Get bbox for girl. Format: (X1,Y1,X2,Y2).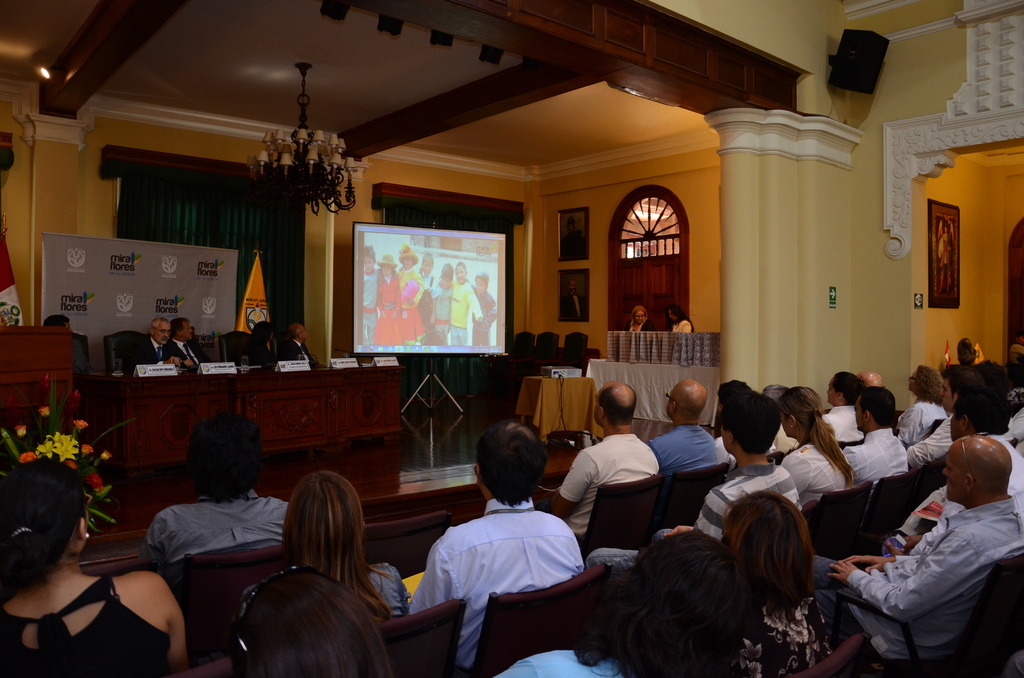
(483,530,751,677).
